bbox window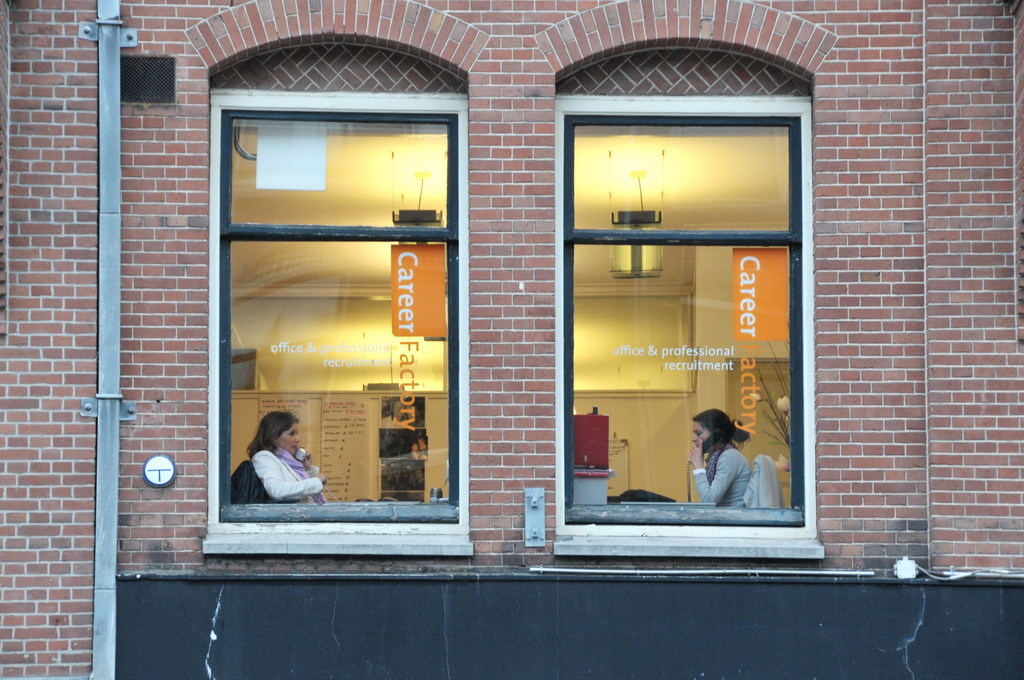
[550, 68, 821, 551]
